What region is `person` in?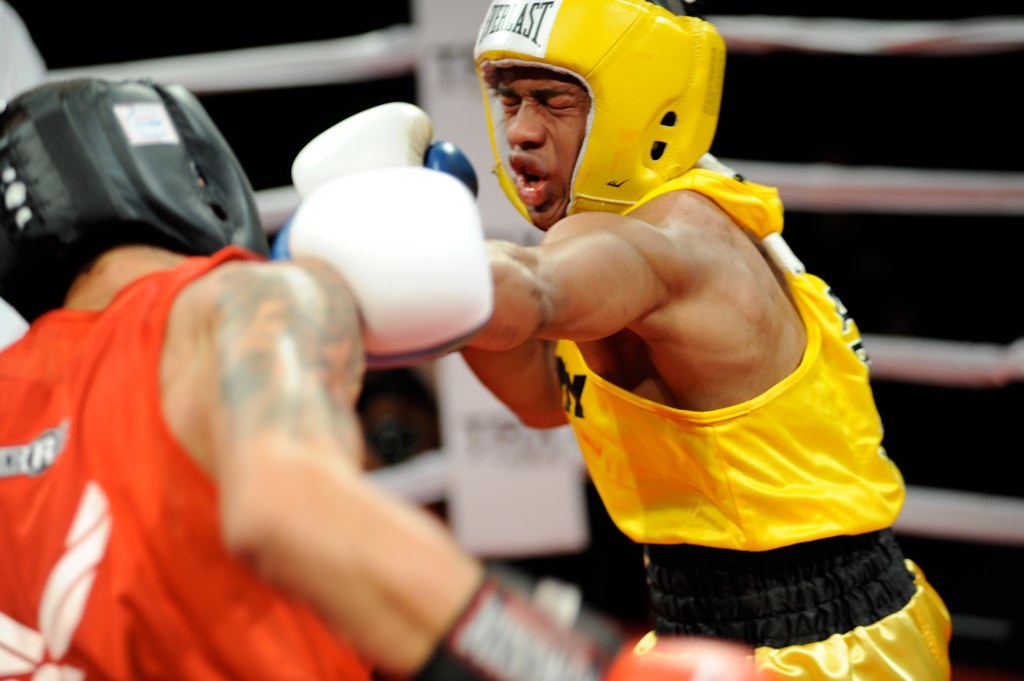
locate(0, 74, 762, 680).
